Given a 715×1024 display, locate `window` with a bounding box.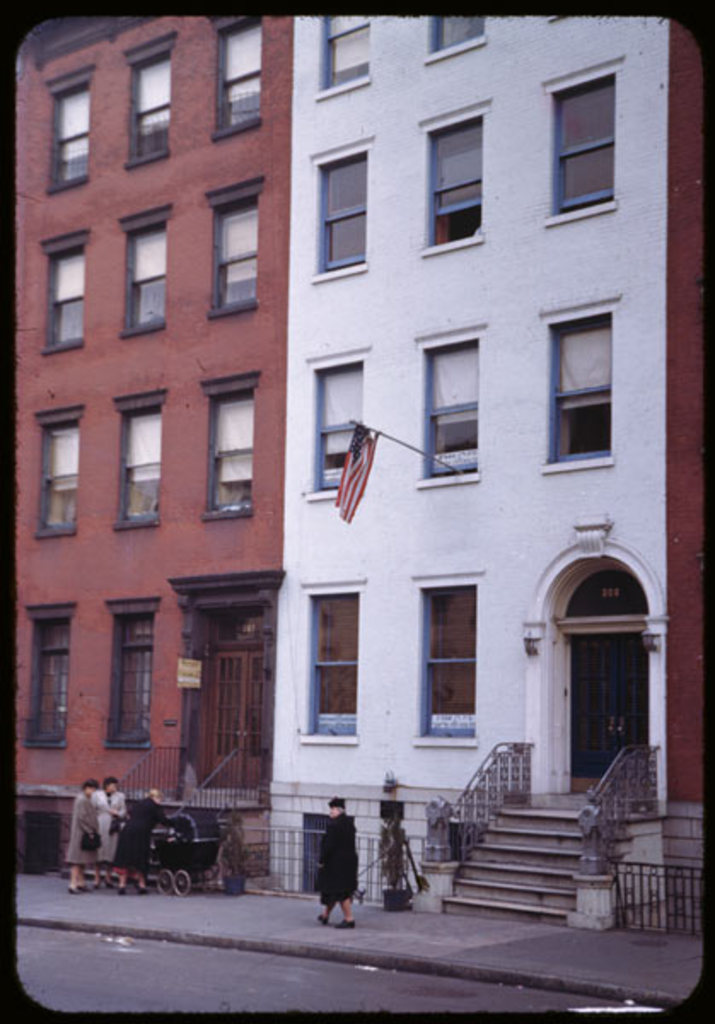
Located: {"left": 38, "top": 232, "right": 90, "bottom": 353}.
